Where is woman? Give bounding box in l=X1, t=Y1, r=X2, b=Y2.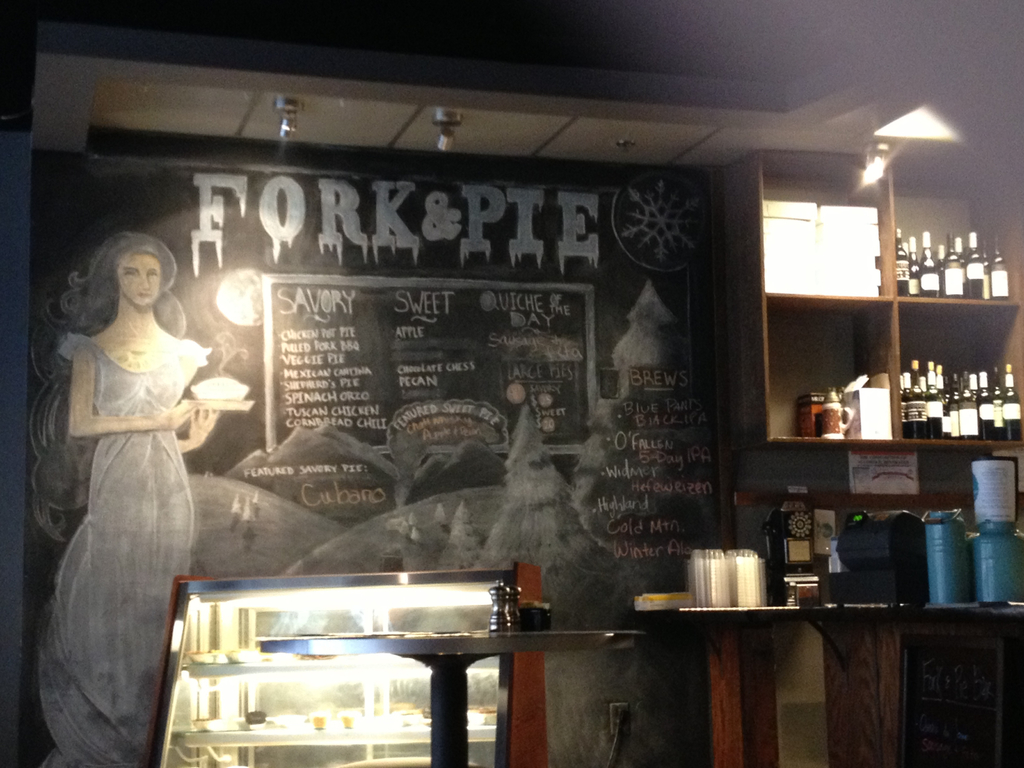
l=41, t=212, r=222, b=731.
